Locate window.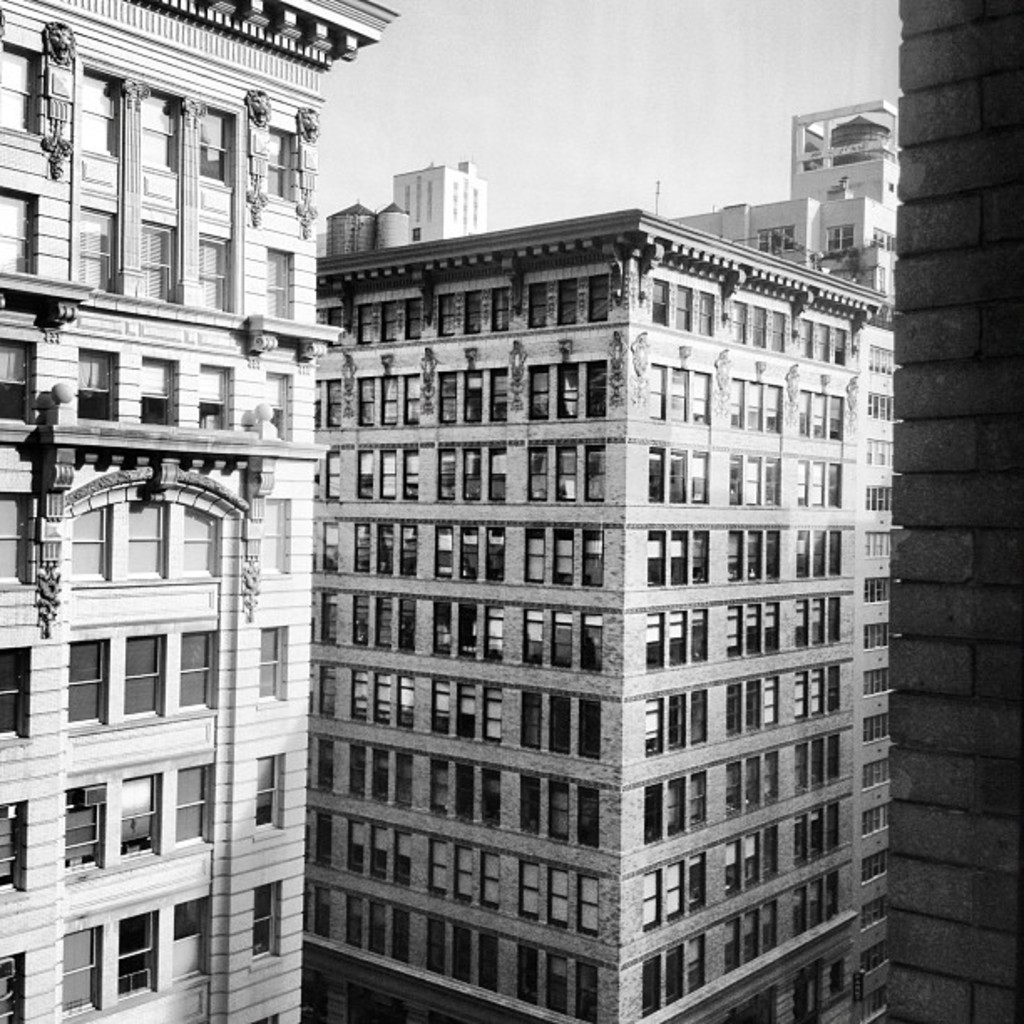
Bounding box: [left=328, top=375, right=343, bottom=420].
